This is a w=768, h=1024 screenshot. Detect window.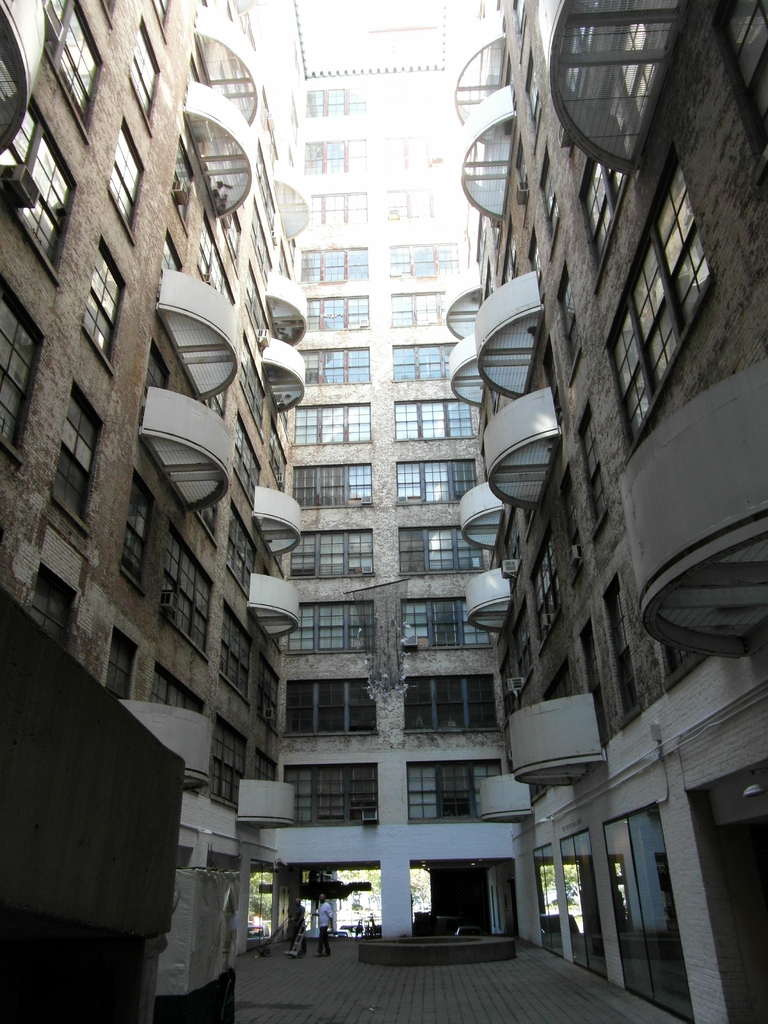
[x1=79, y1=243, x2=130, y2=376].
